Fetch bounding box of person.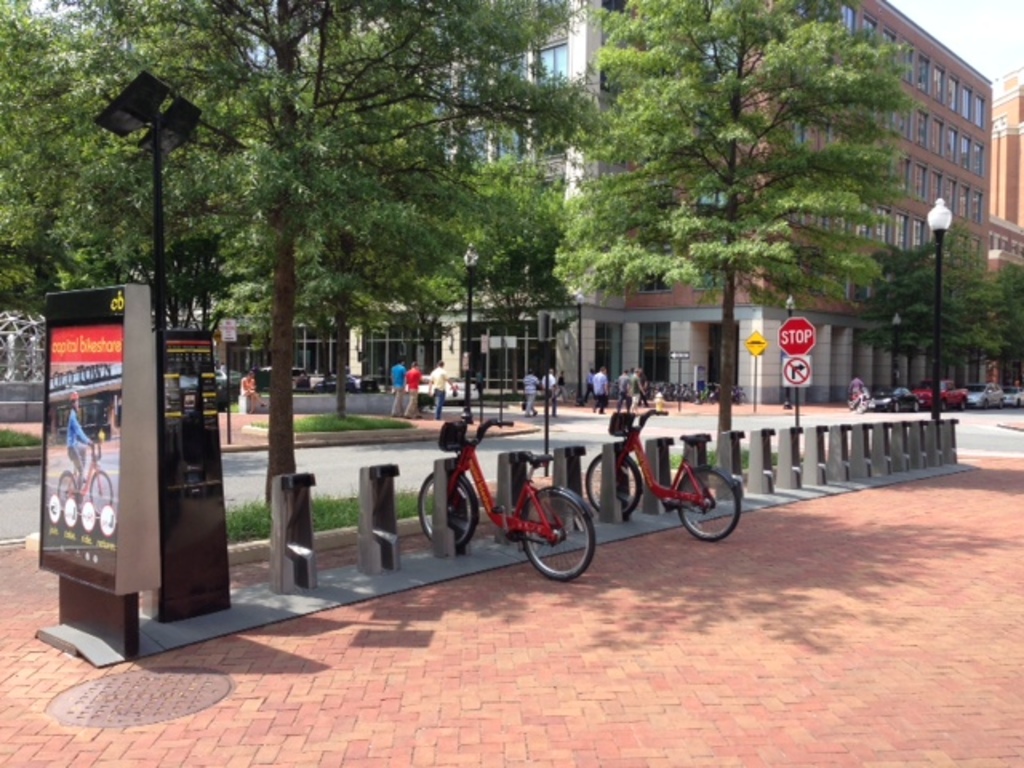
Bbox: l=66, t=392, r=98, b=501.
